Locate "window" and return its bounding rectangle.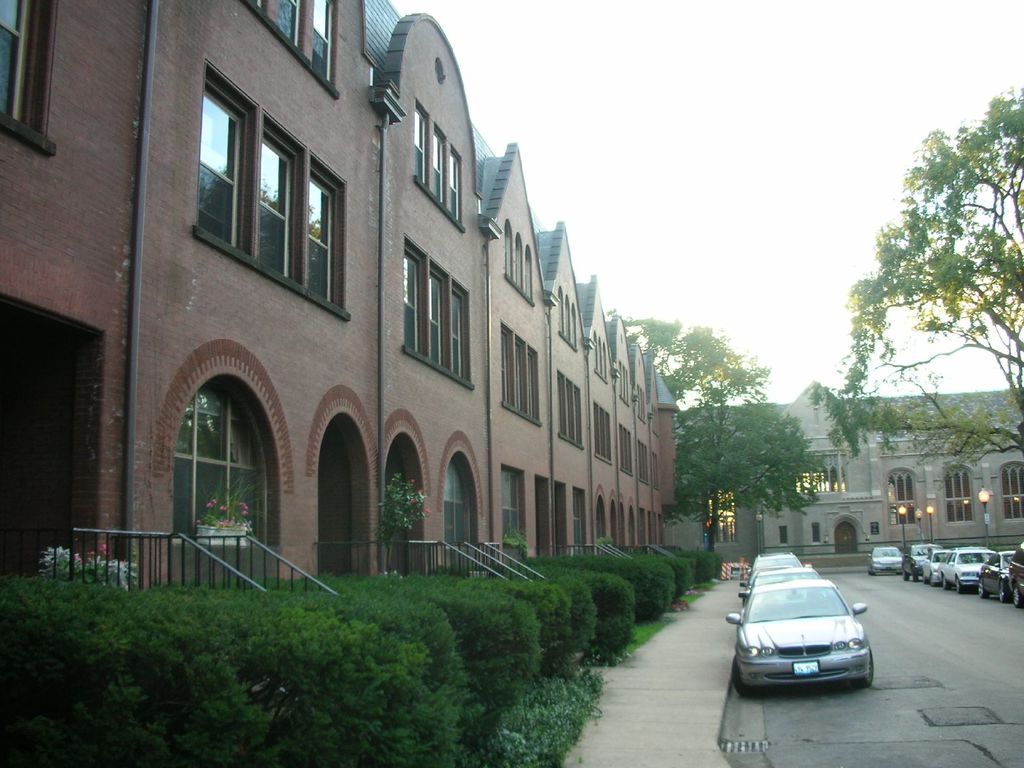
box=[652, 408, 659, 435].
